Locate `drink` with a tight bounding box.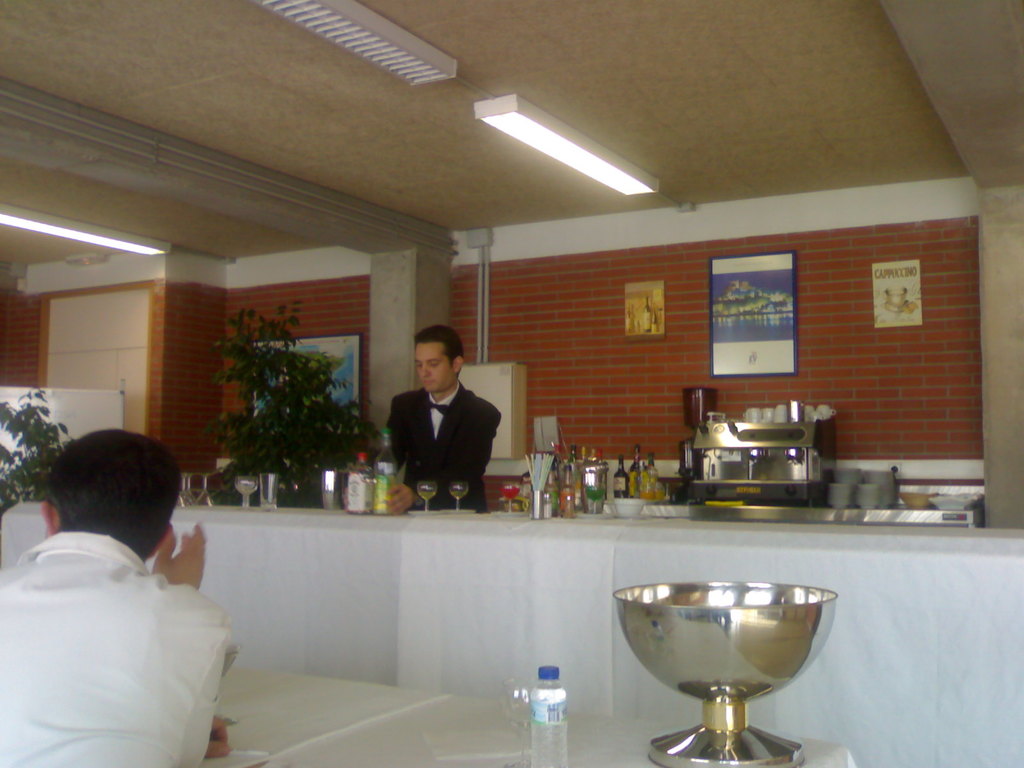
{"left": 499, "top": 683, "right": 531, "bottom": 729}.
